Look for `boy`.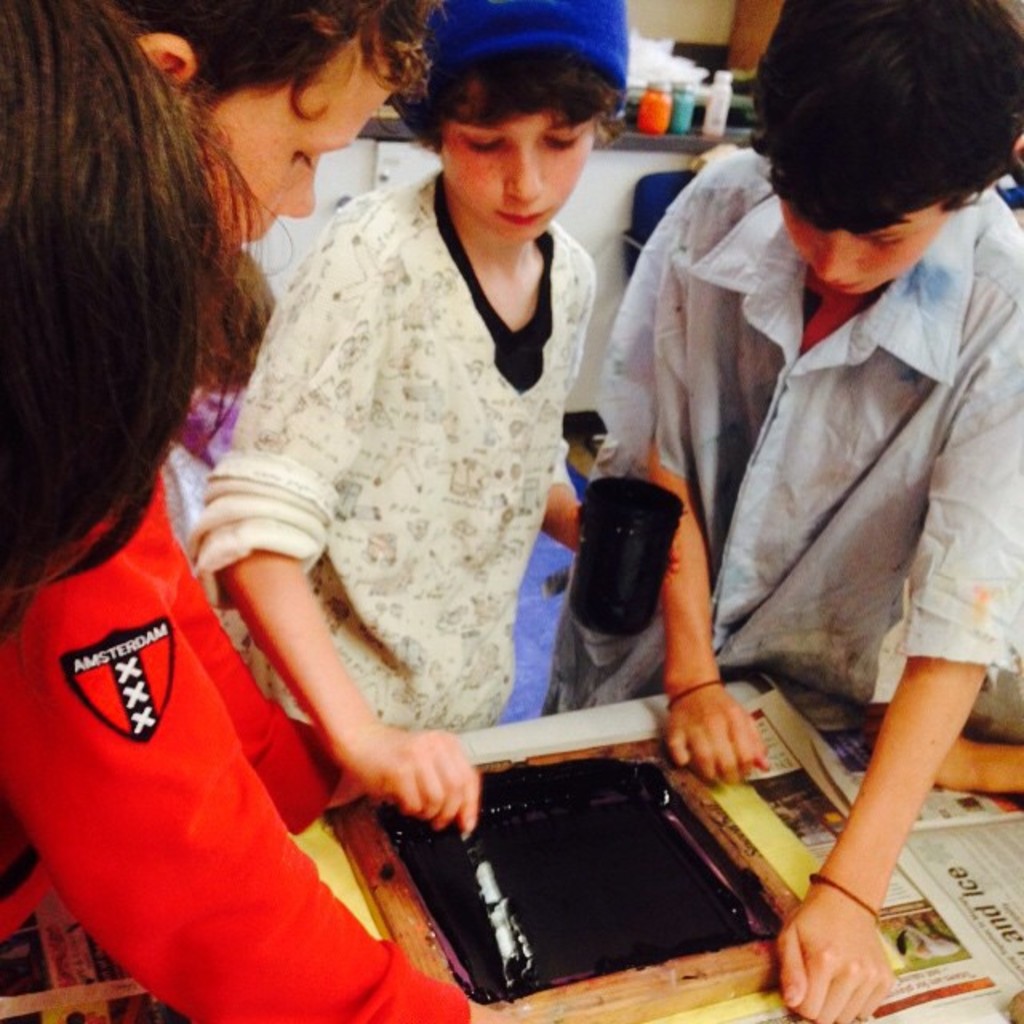
Found: [544, 0, 1022, 1022].
